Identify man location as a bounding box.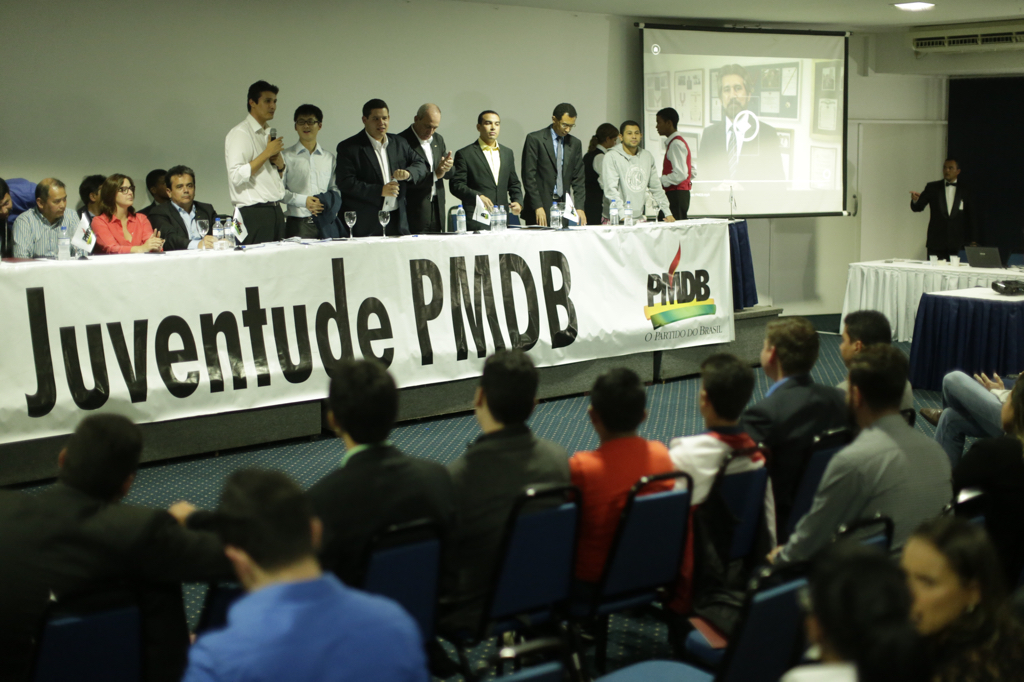
837 312 914 410.
